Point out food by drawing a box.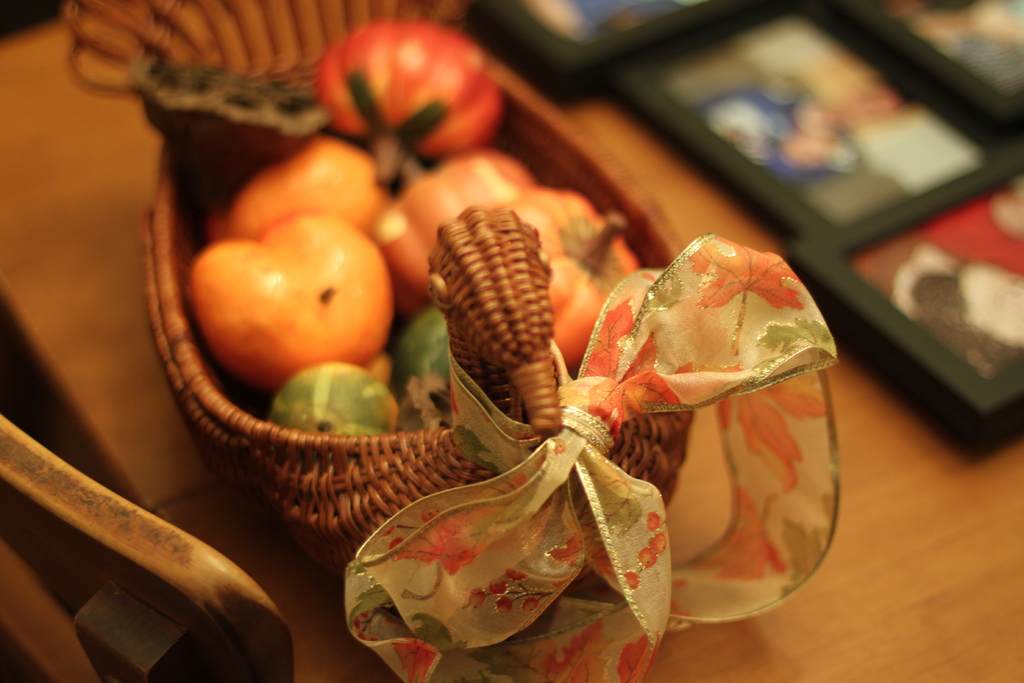
{"x1": 197, "y1": 213, "x2": 391, "y2": 390}.
